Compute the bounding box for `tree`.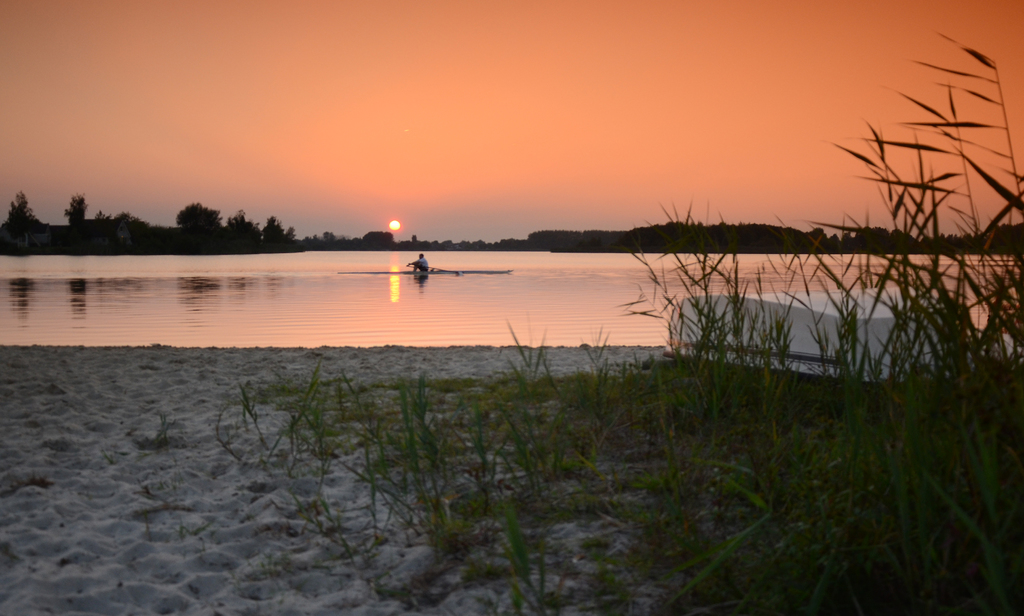
<bbox>61, 191, 89, 254</bbox>.
